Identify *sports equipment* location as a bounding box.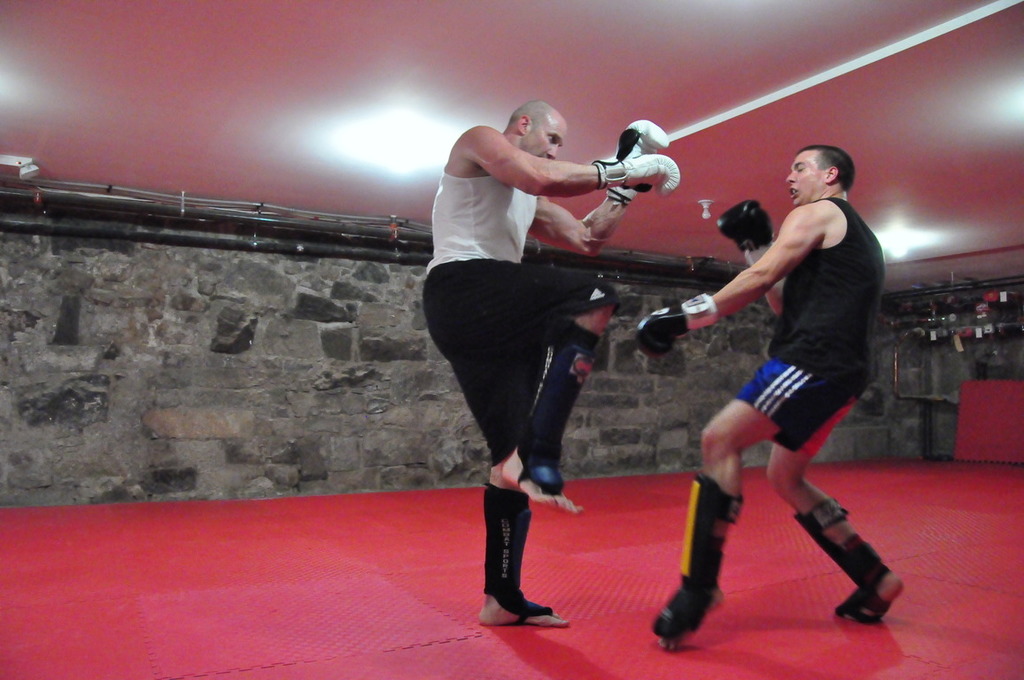
box(795, 495, 894, 621).
